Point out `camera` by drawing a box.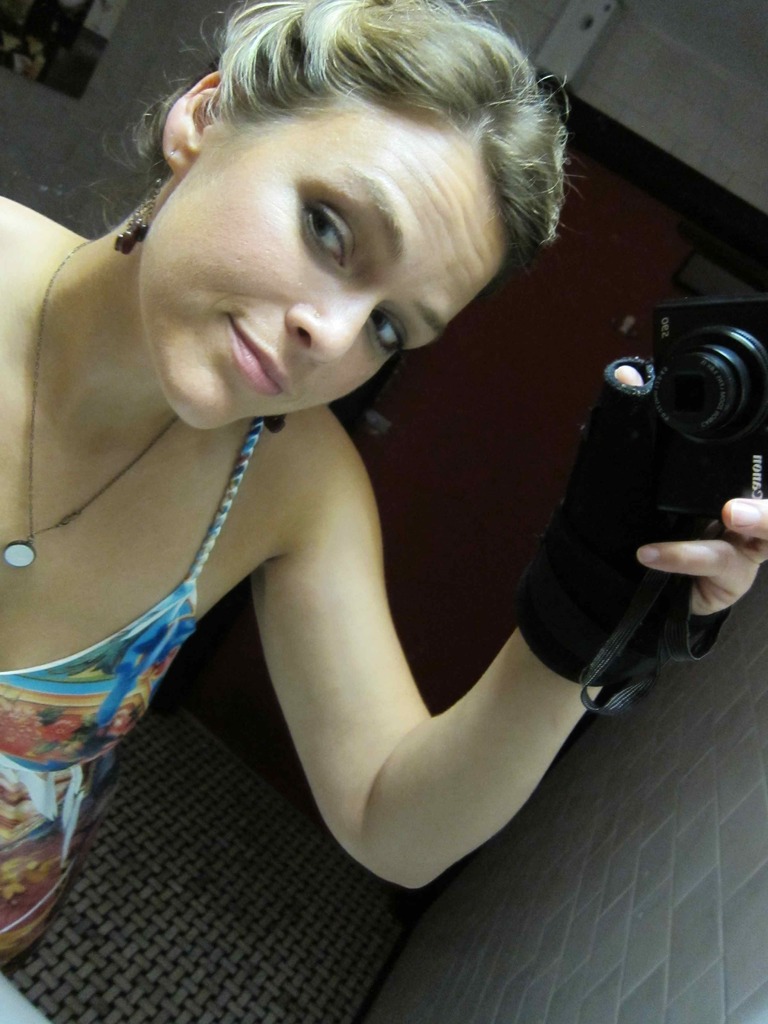
[525,317,758,671].
